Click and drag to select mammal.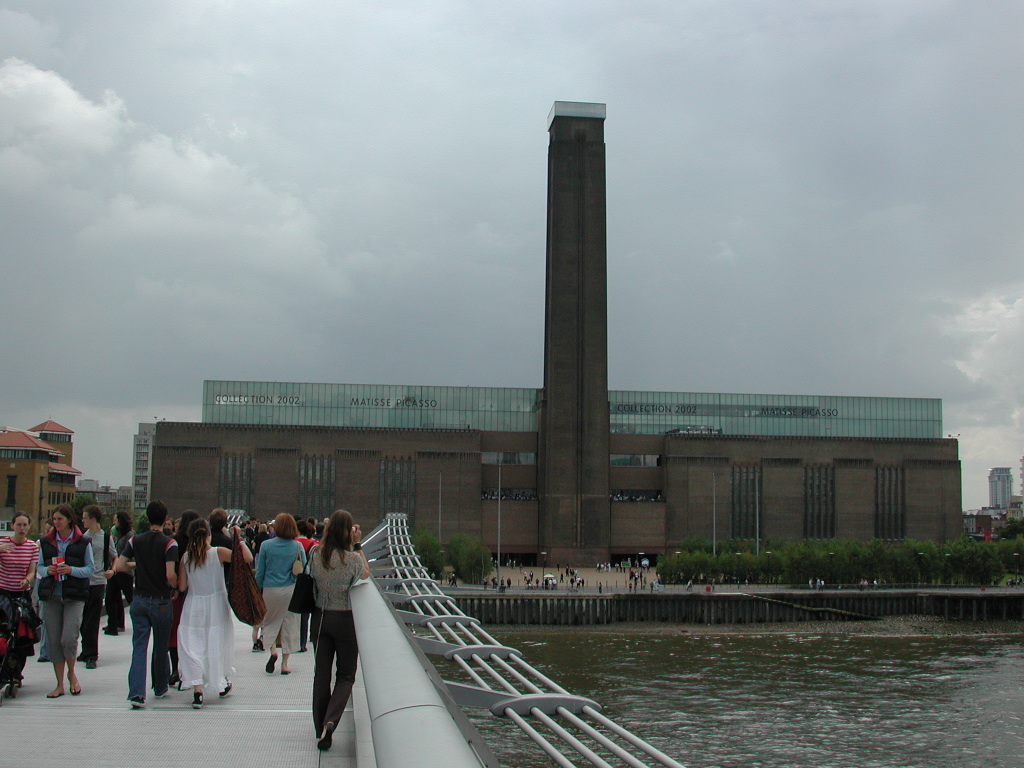
Selection: rect(657, 584, 661, 591).
